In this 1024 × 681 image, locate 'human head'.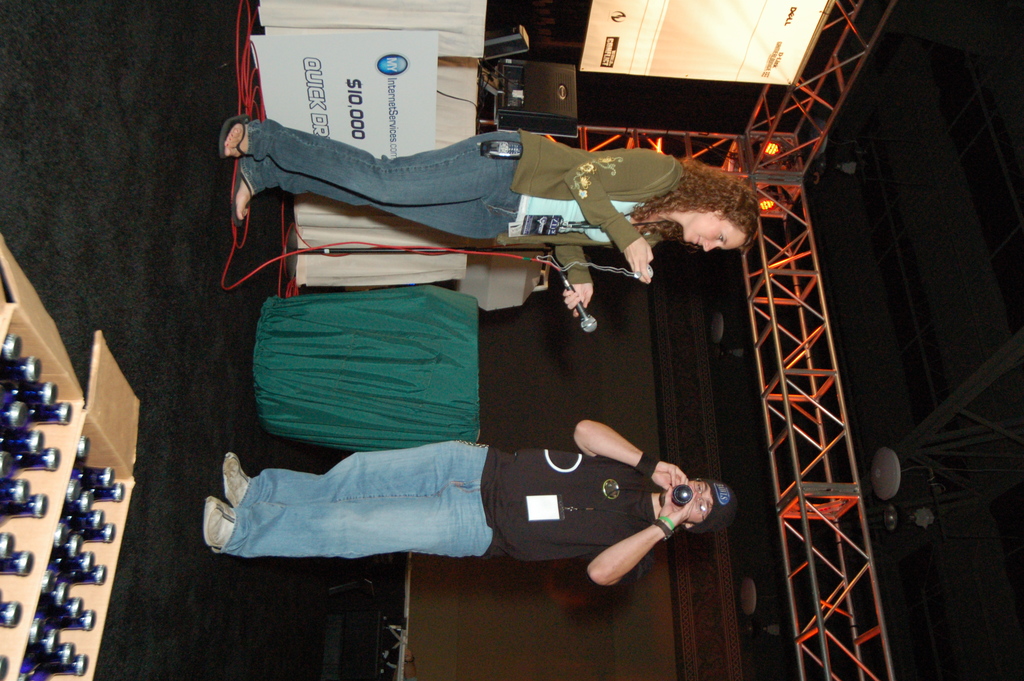
Bounding box: left=676, top=167, right=757, bottom=260.
